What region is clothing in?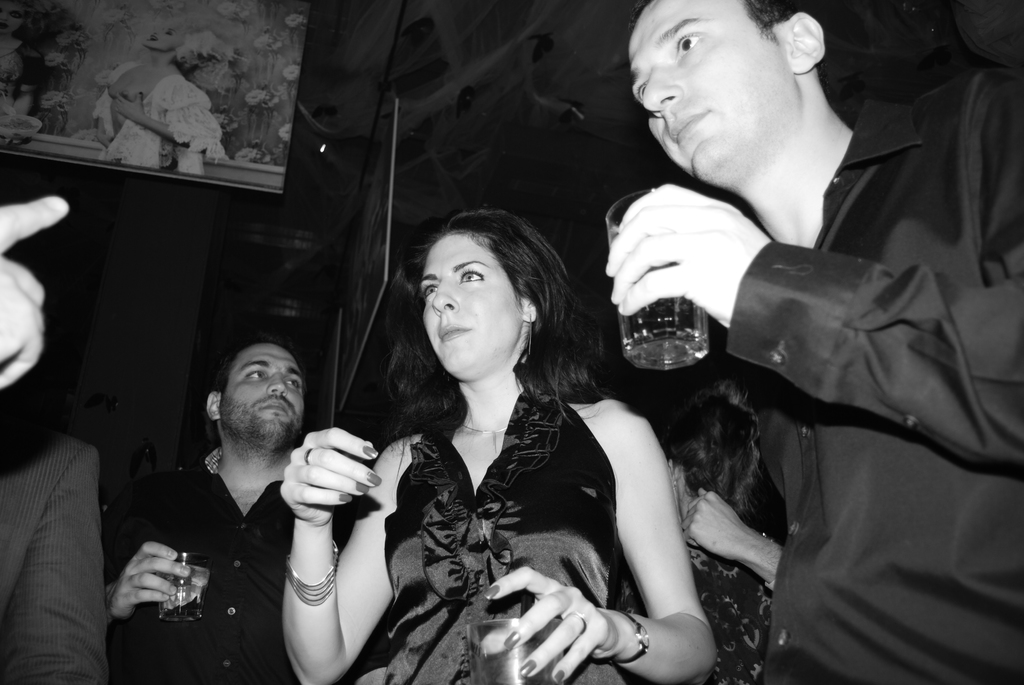
box=[380, 382, 636, 684].
